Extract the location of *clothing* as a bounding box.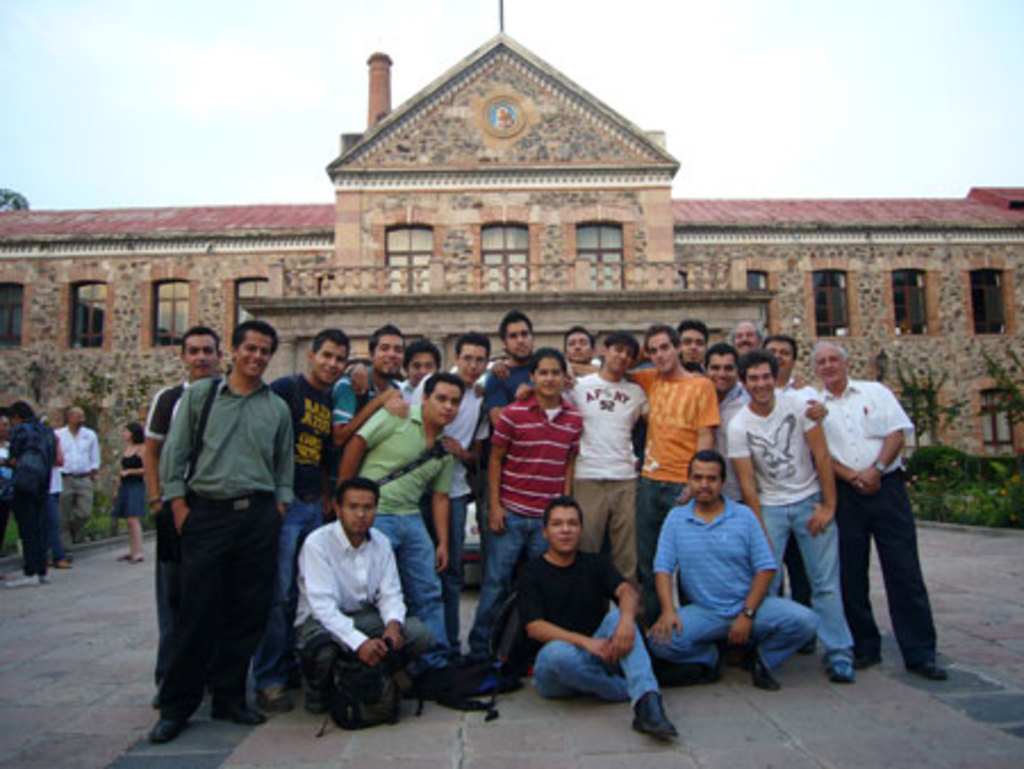
bbox=(560, 371, 649, 592).
